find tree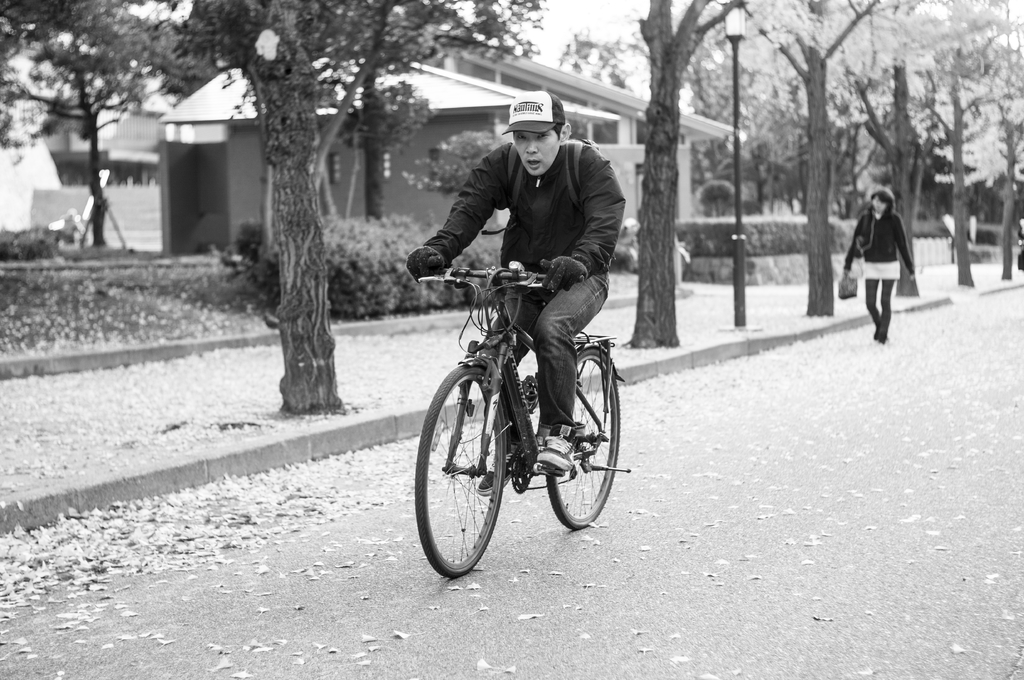
[218,0,536,232]
